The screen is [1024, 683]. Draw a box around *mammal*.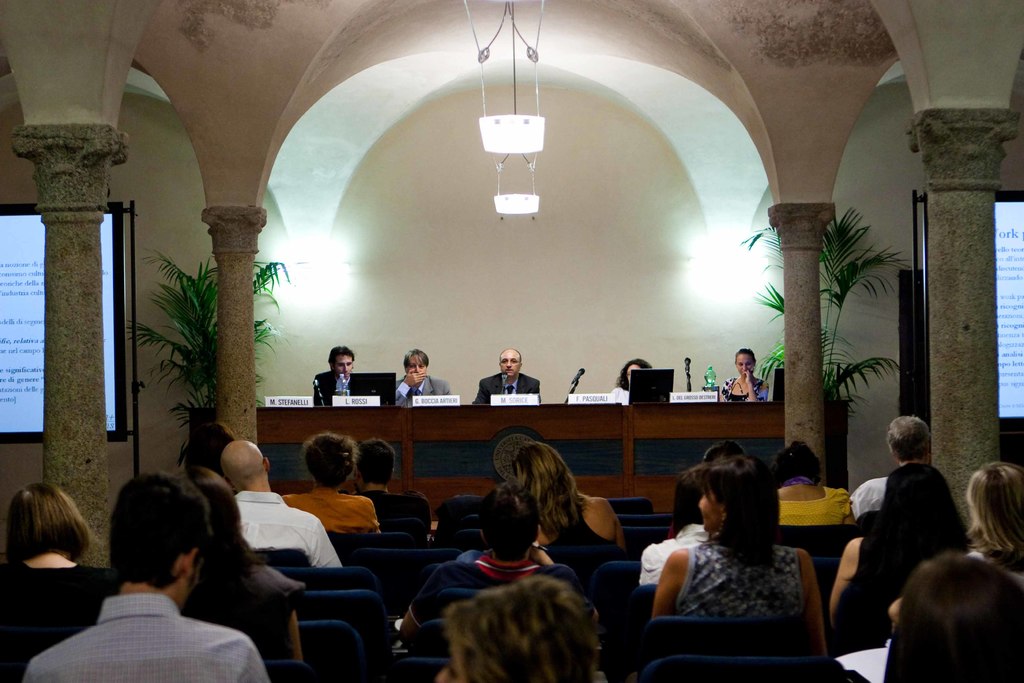
x1=467, y1=352, x2=540, y2=407.
